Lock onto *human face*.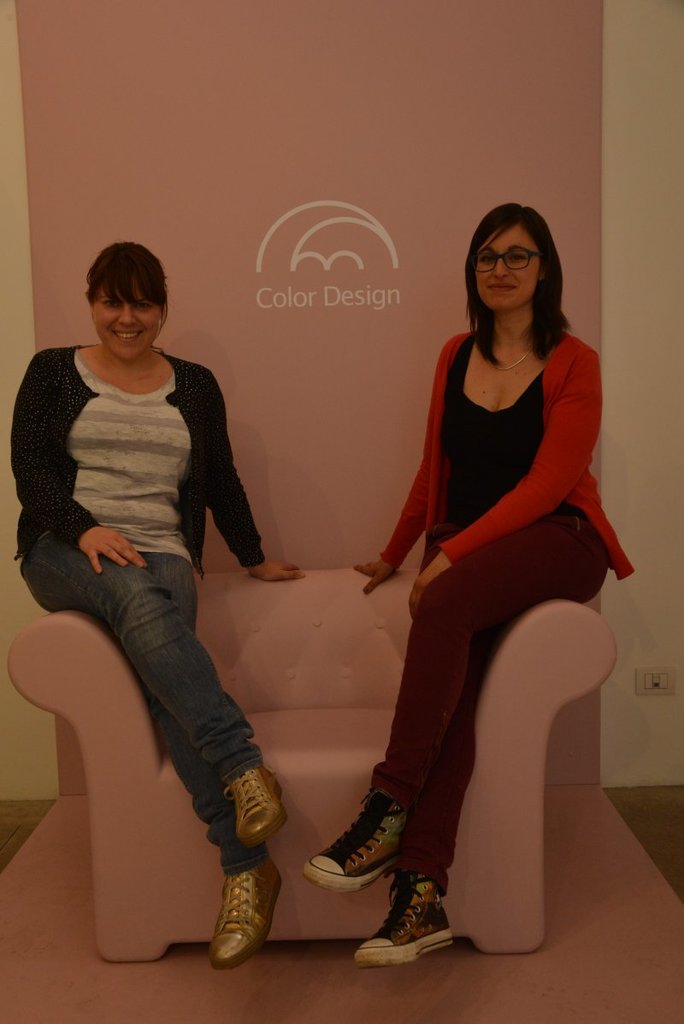
Locked: BBox(477, 224, 535, 307).
